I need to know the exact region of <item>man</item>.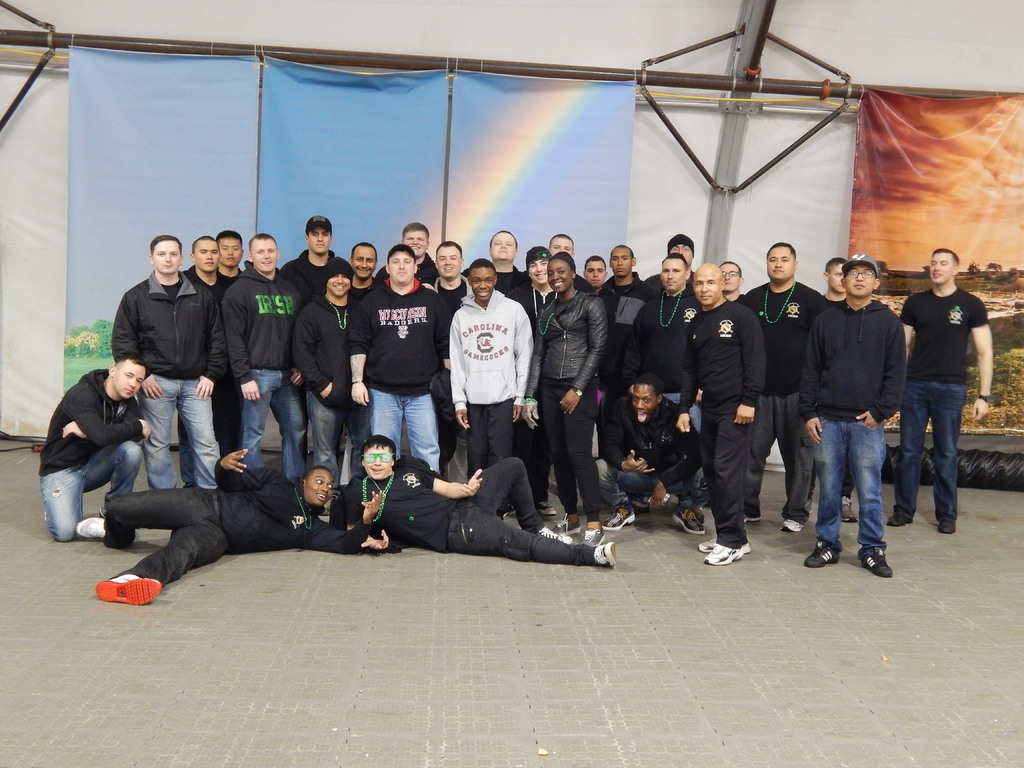
Region: 798, 253, 860, 520.
